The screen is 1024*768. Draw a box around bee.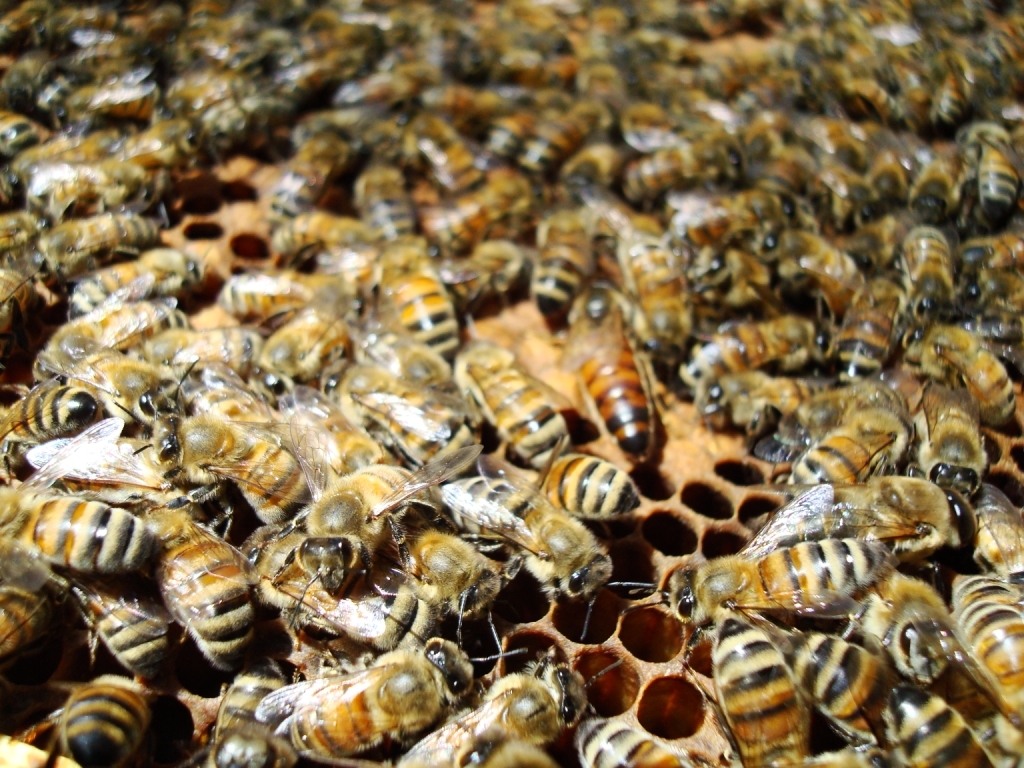
x1=767, y1=614, x2=915, y2=752.
